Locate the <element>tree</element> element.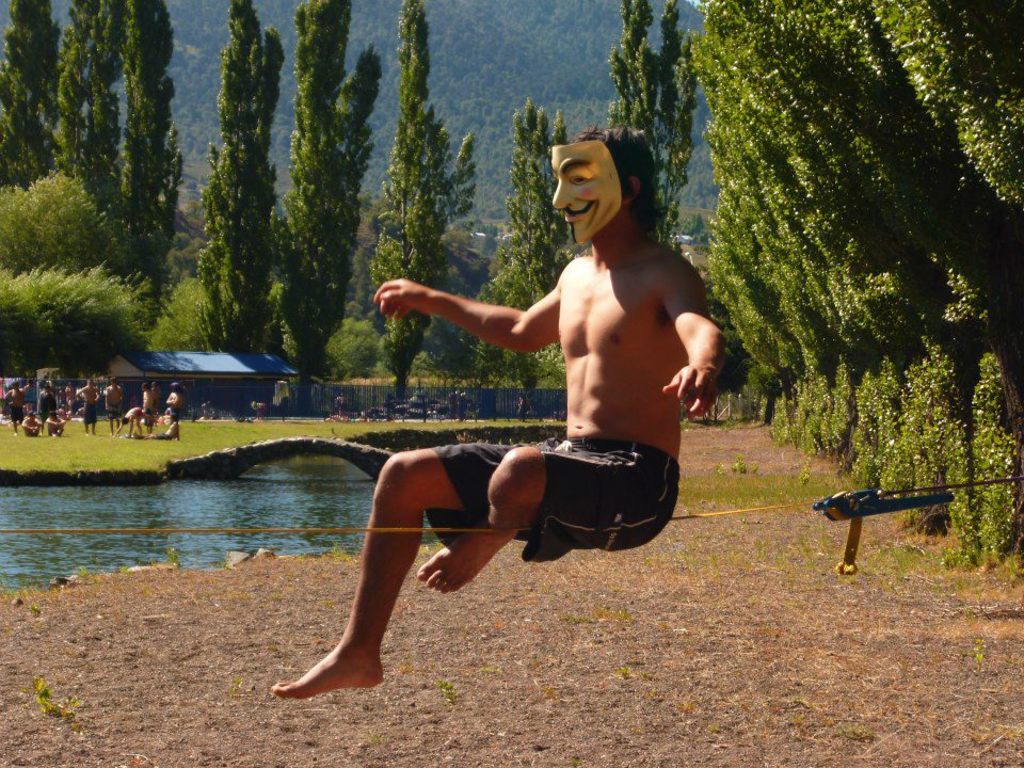
Element bbox: (0,254,154,409).
